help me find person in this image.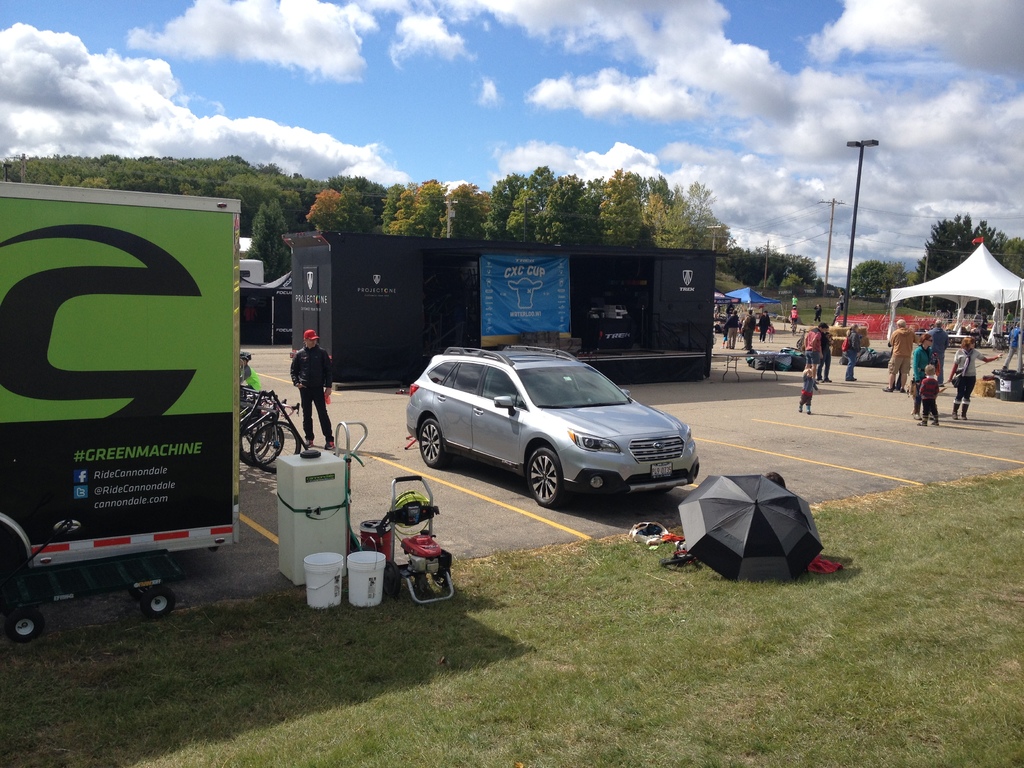
Found it: [921, 362, 942, 426].
